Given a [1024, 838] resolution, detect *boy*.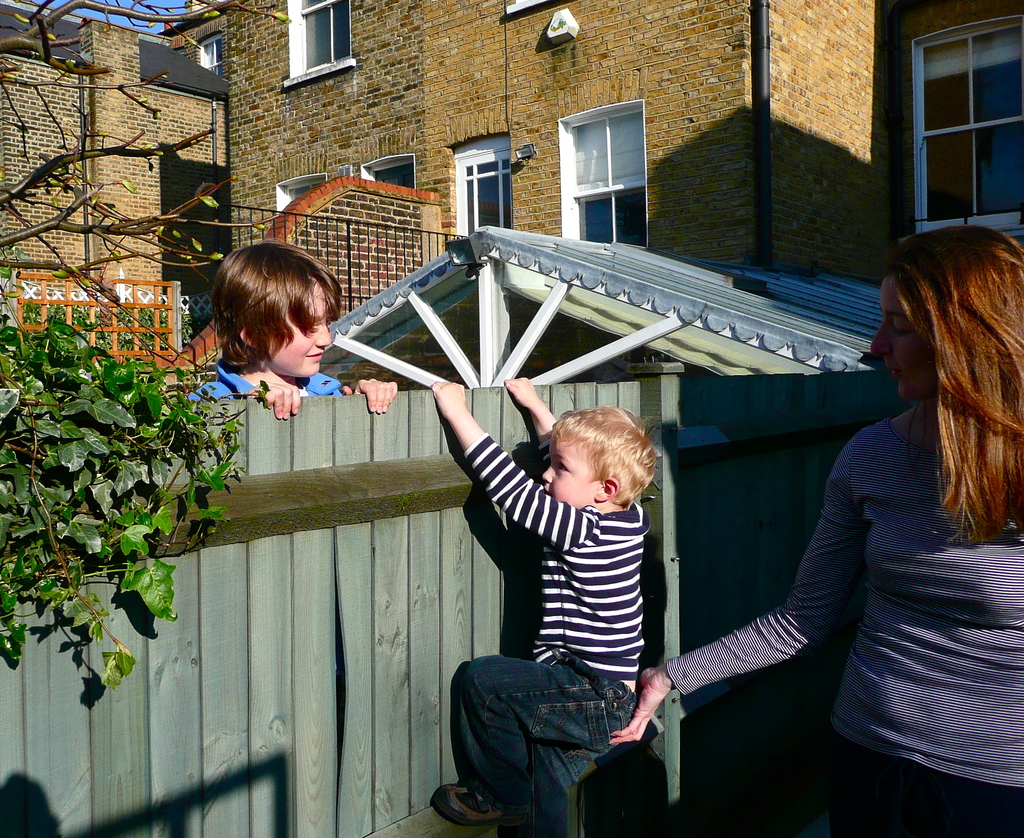
region(186, 239, 403, 423).
